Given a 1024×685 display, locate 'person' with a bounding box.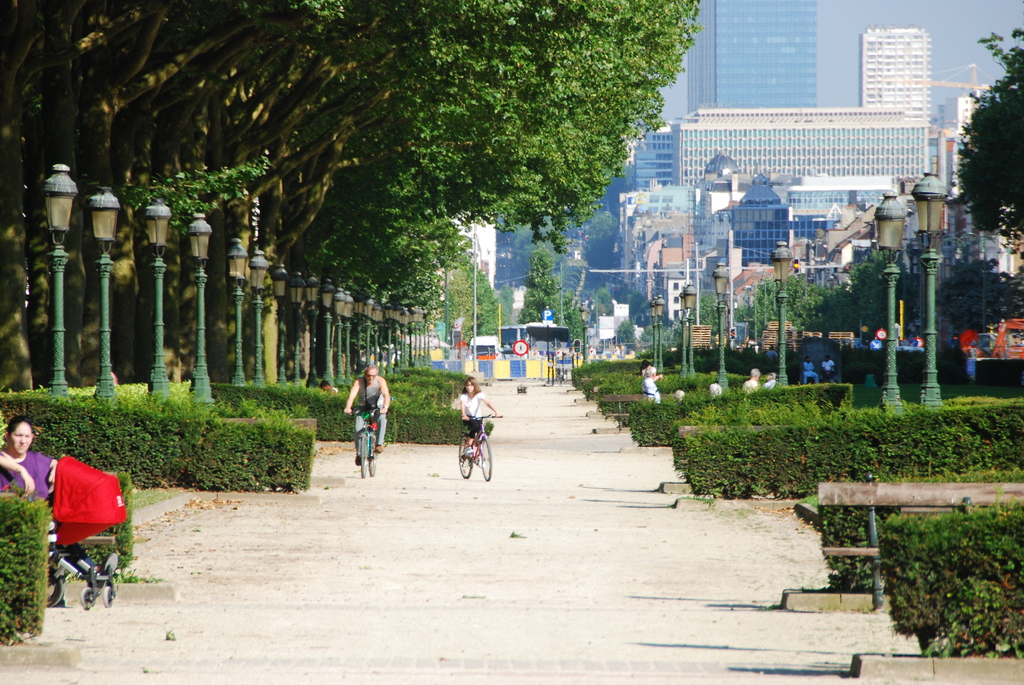
Located: bbox=[799, 358, 820, 386].
